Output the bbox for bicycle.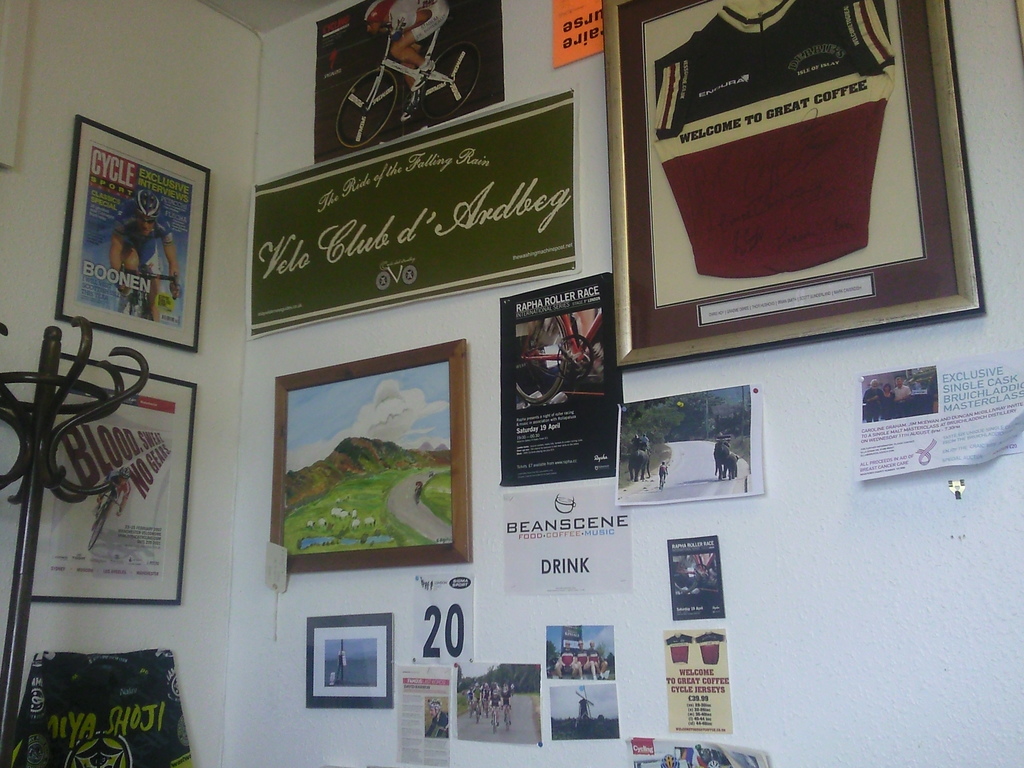
l=657, t=471, r=668, b=492.
